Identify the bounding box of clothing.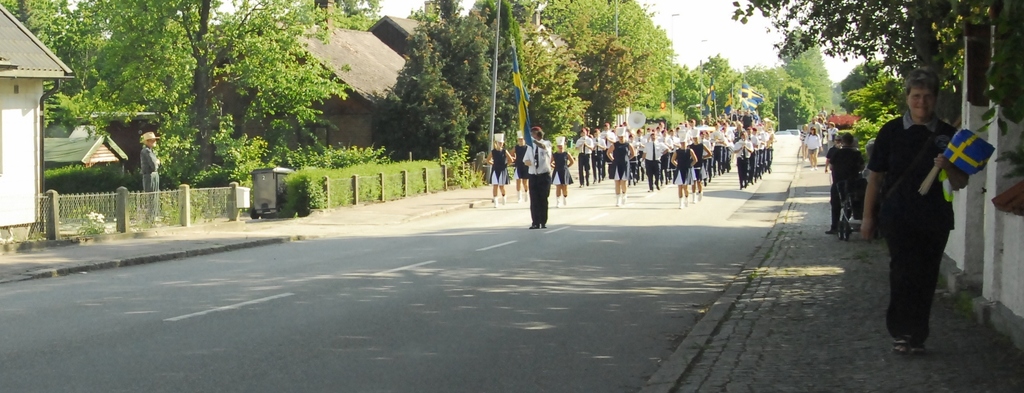
<bbox>518, 135, 552, 226</bbox>.
